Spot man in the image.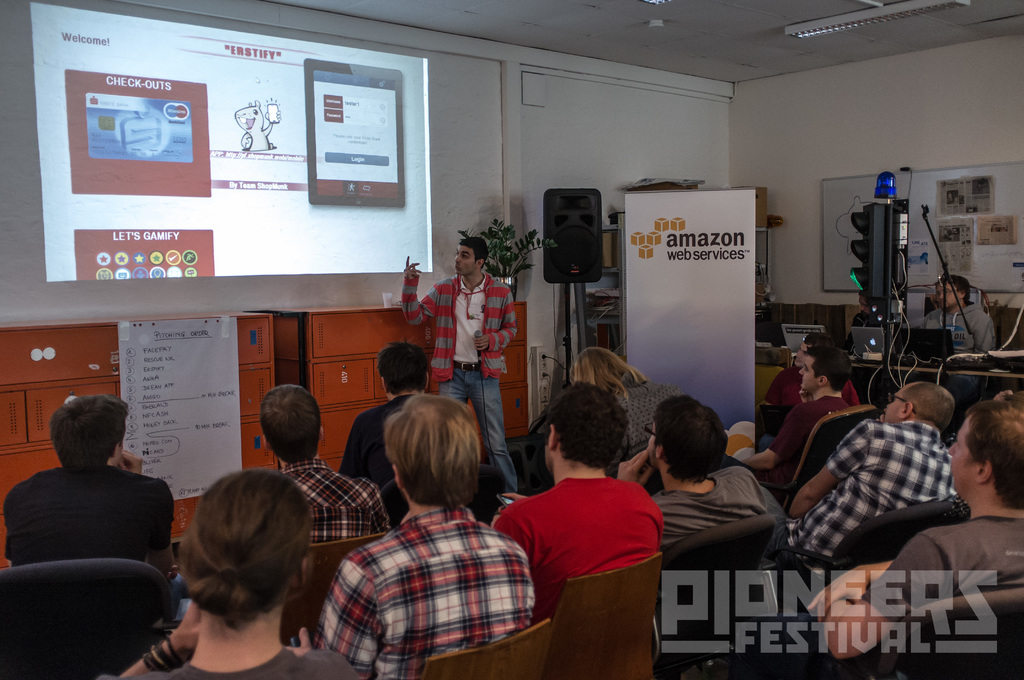
man found at (x1=395, y1=229, x2=528, y2=506).
